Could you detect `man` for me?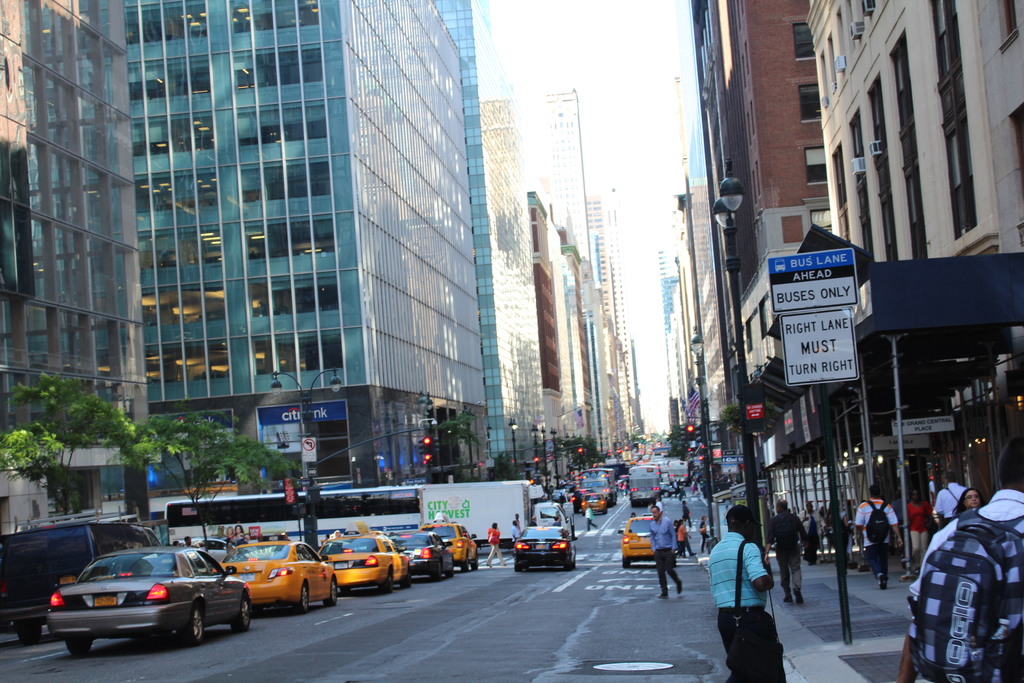
Detection result: 799/502/822/566.
